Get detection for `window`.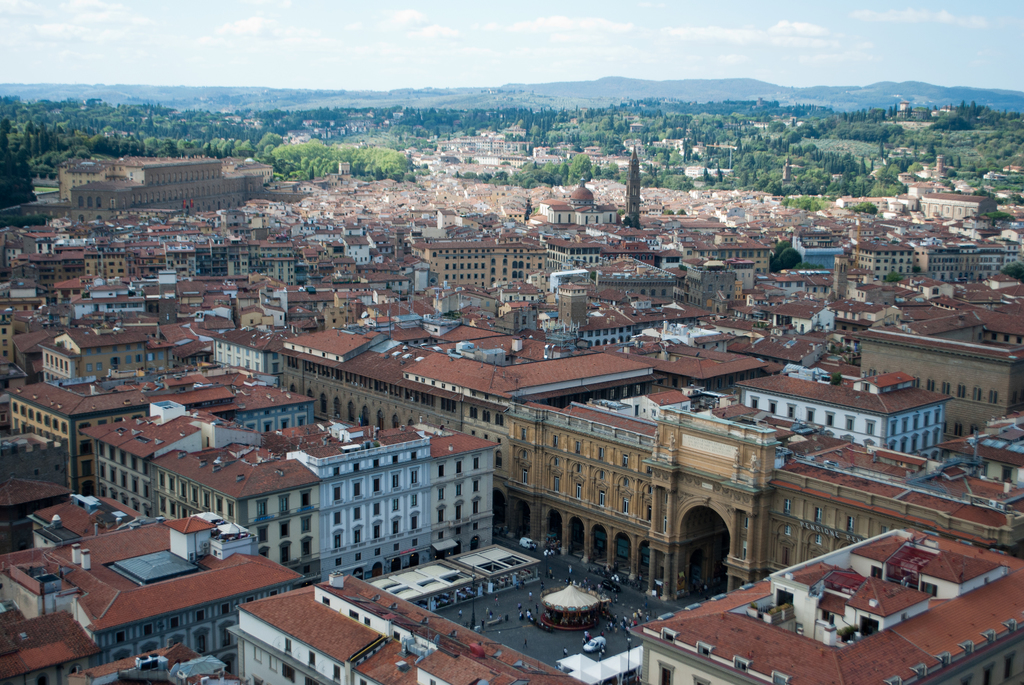
Detection: <bbox>129, 347, 129, 348</bbox>.
